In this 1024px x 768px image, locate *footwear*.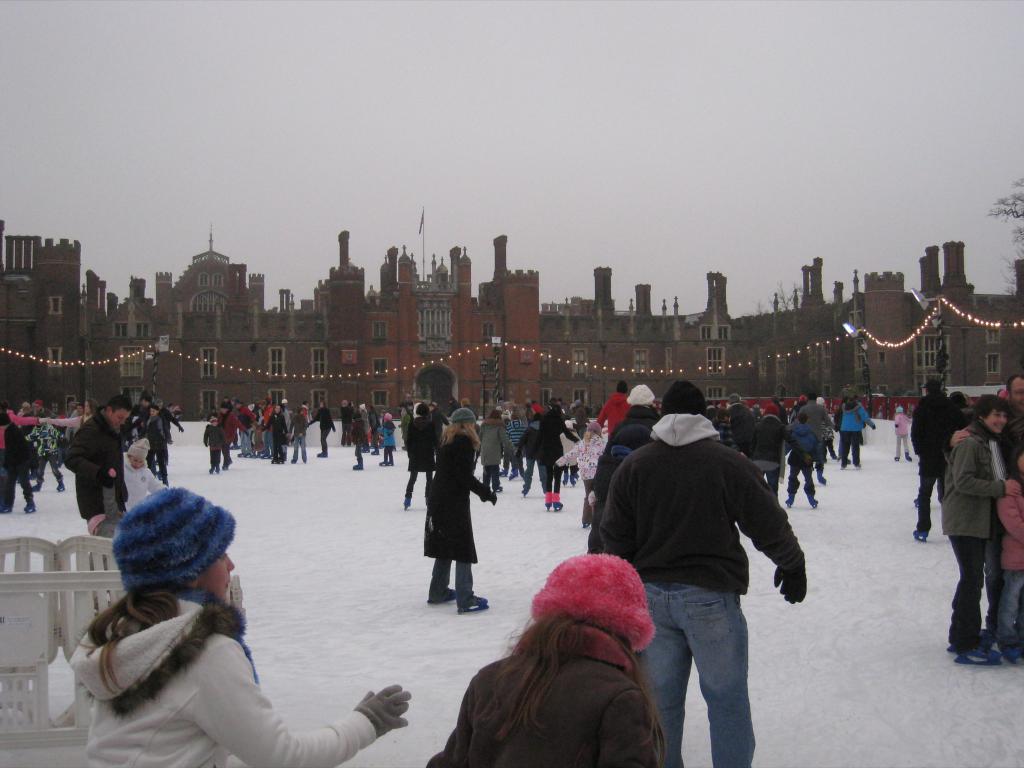
Bounding box: [left=521, top=486, right=529, bottom=496].
